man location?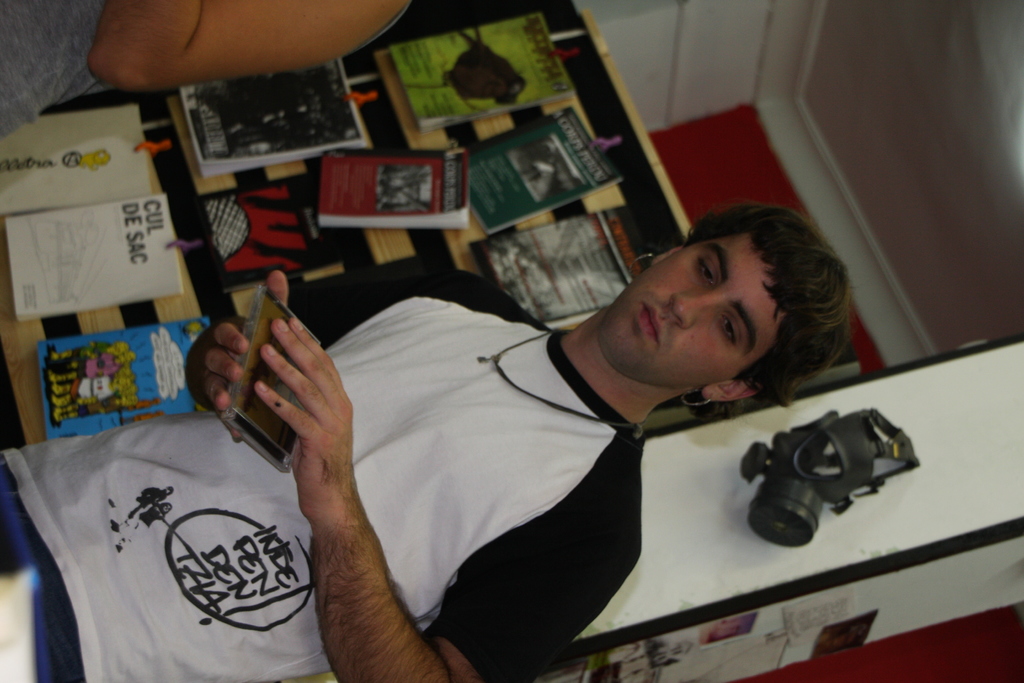
pyautogui.locateOnScreen(108, 165, 950, 655)
